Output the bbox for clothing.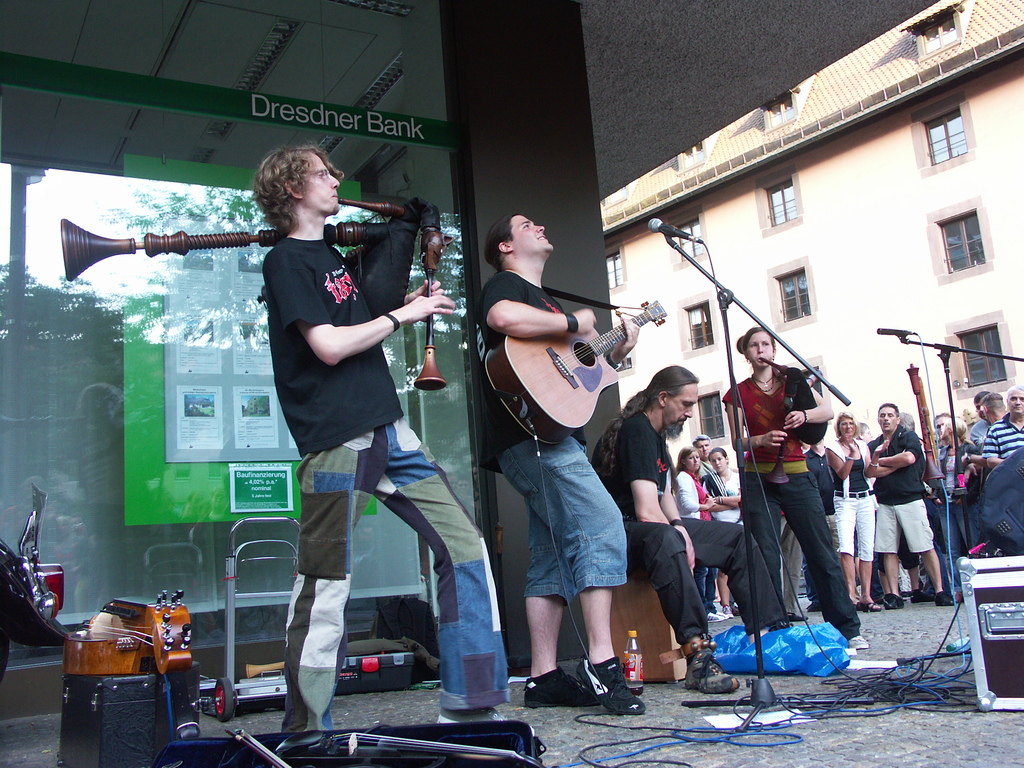
{"x1": 842, "y1": 447, "x2": 877, "y2": 584}.
